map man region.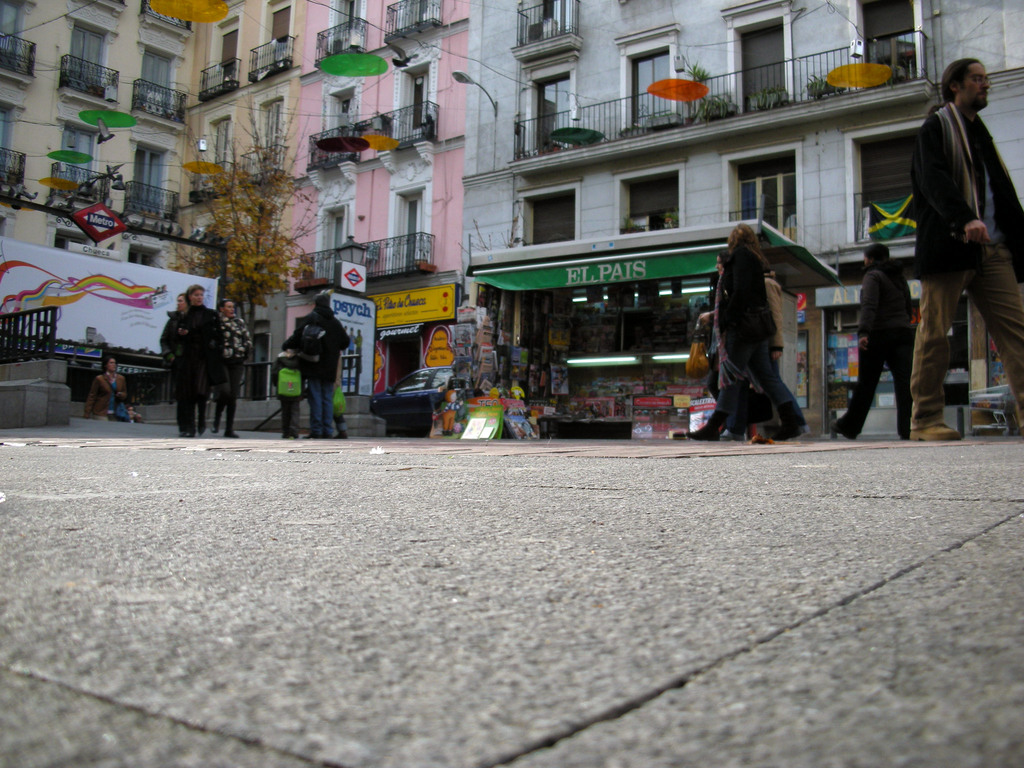
Mapped to bbox(891, 49, 1011, 444).
